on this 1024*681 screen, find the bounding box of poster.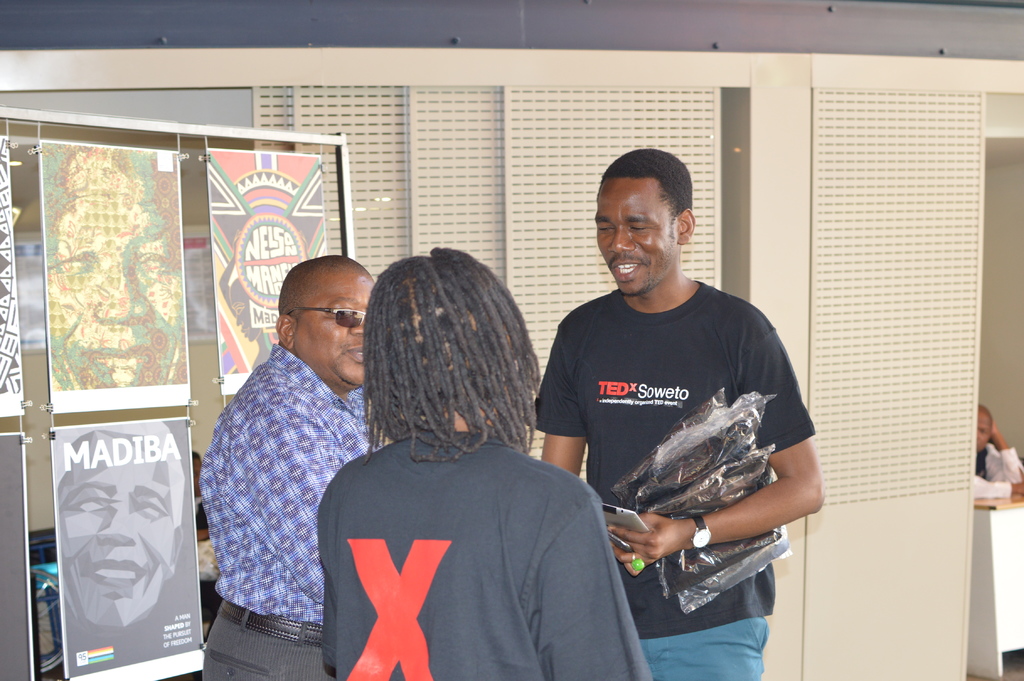
Bounding box: {"x1": 47, "y1": 415, "x2": 203, "y2": 679}.
